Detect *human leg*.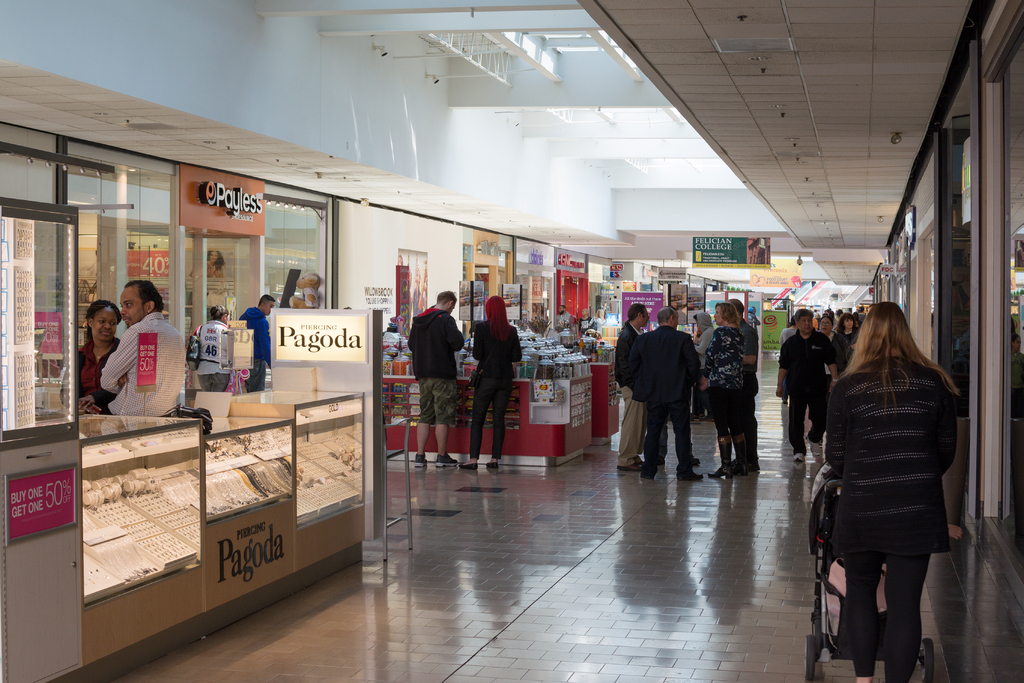
Detected at locate(786, 368, 806, 461).
